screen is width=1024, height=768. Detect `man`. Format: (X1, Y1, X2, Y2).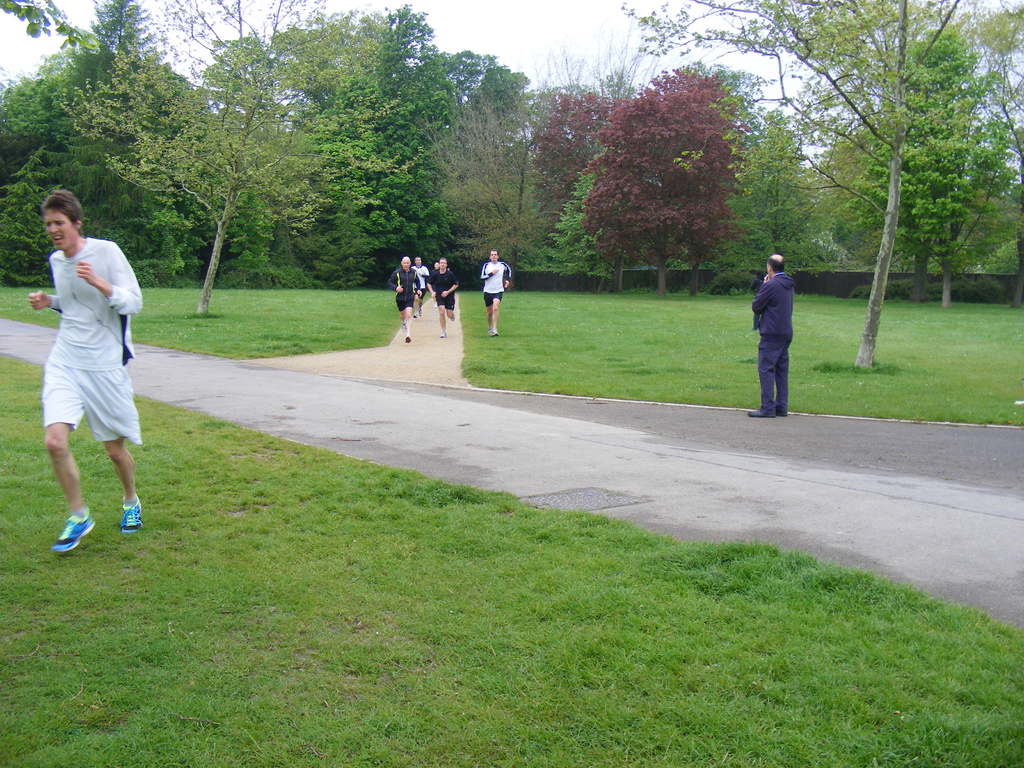
(388, 254, 421, 344).
